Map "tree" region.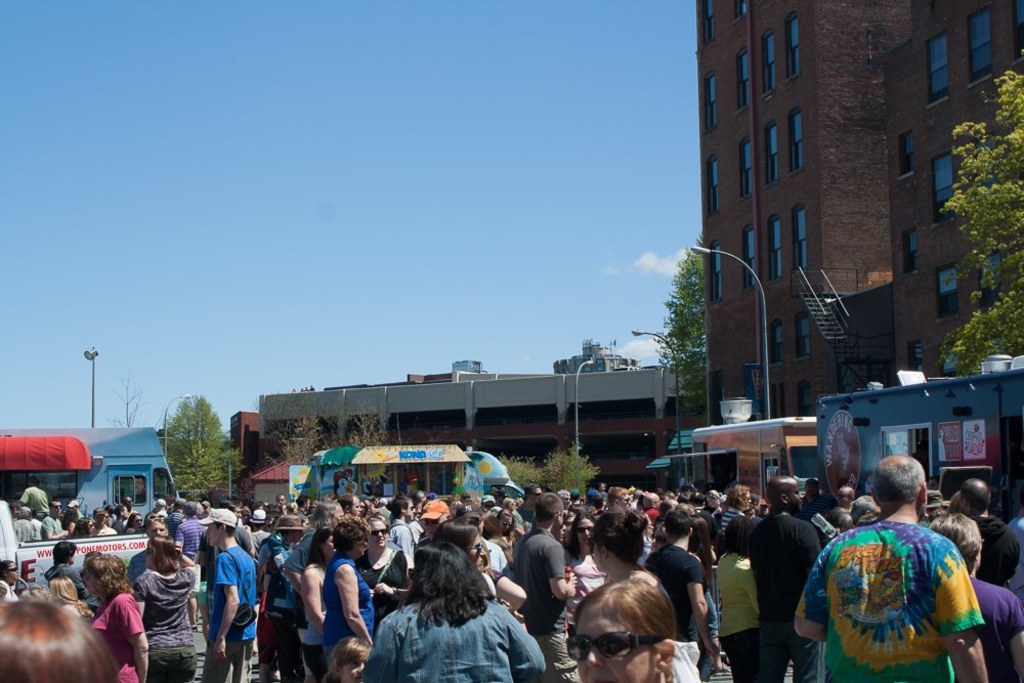
Mapped to 346,399,385,455.
